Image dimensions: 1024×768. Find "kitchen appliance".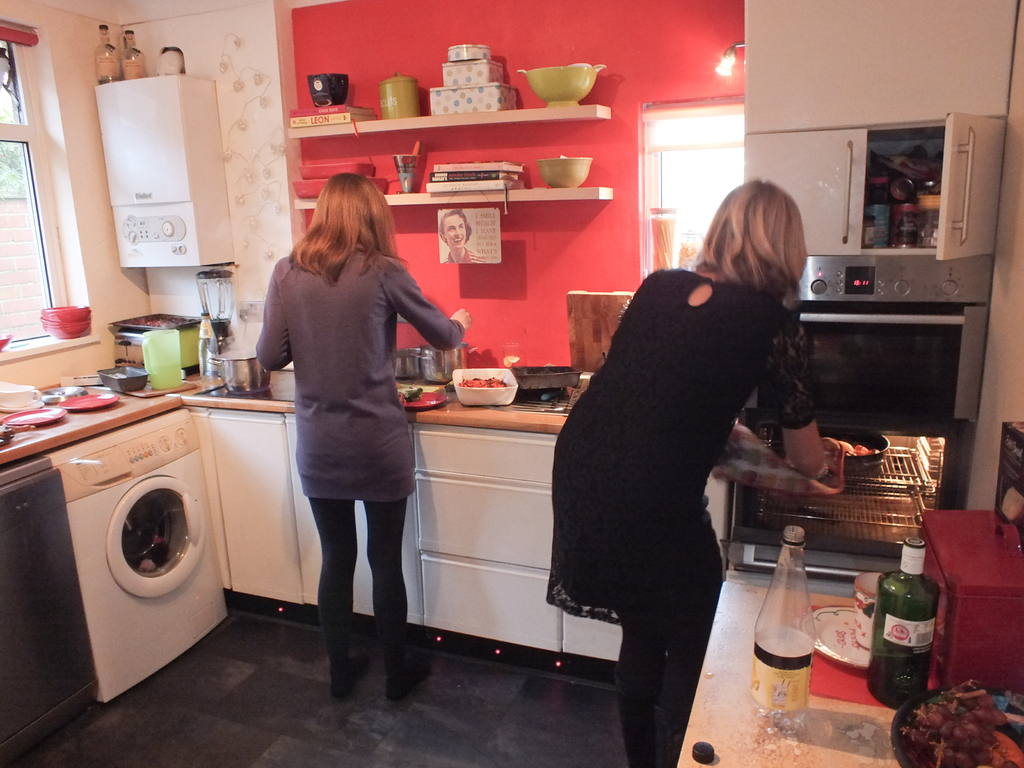
306:72:356:105.
